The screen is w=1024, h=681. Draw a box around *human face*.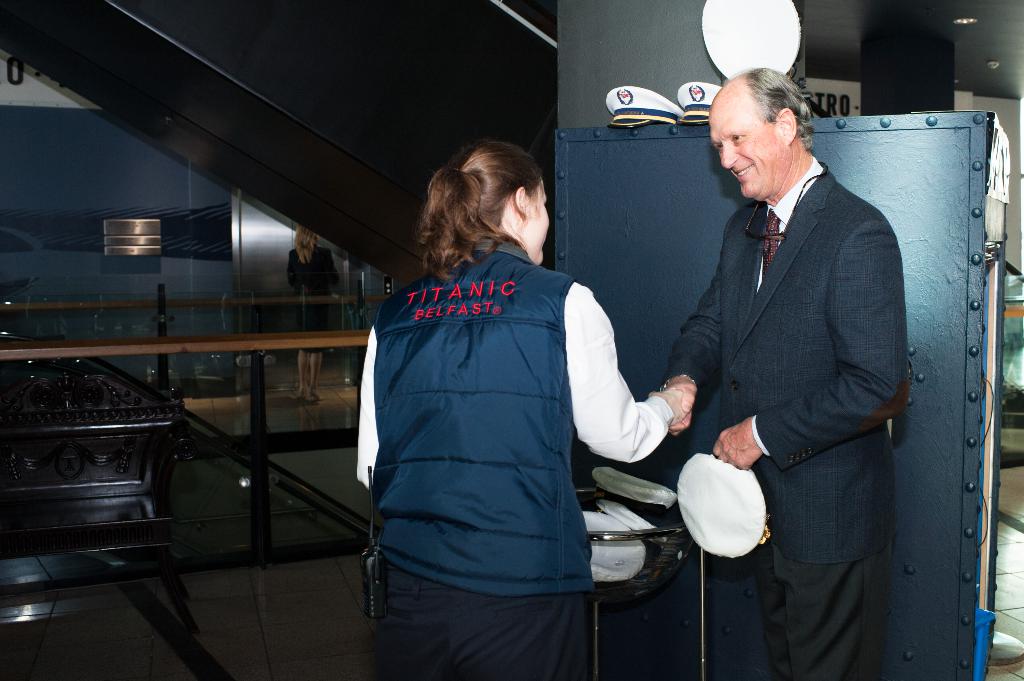
bbox=[525, 175, 550, 267].
